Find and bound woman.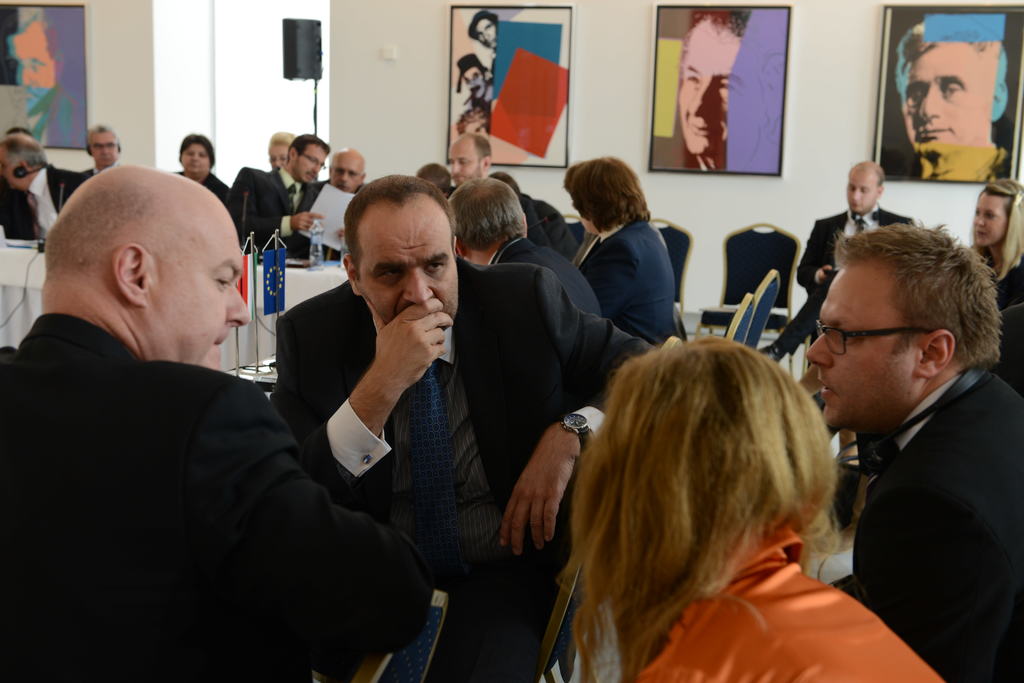
Bound: detection(972, 176, 1023, 314).
